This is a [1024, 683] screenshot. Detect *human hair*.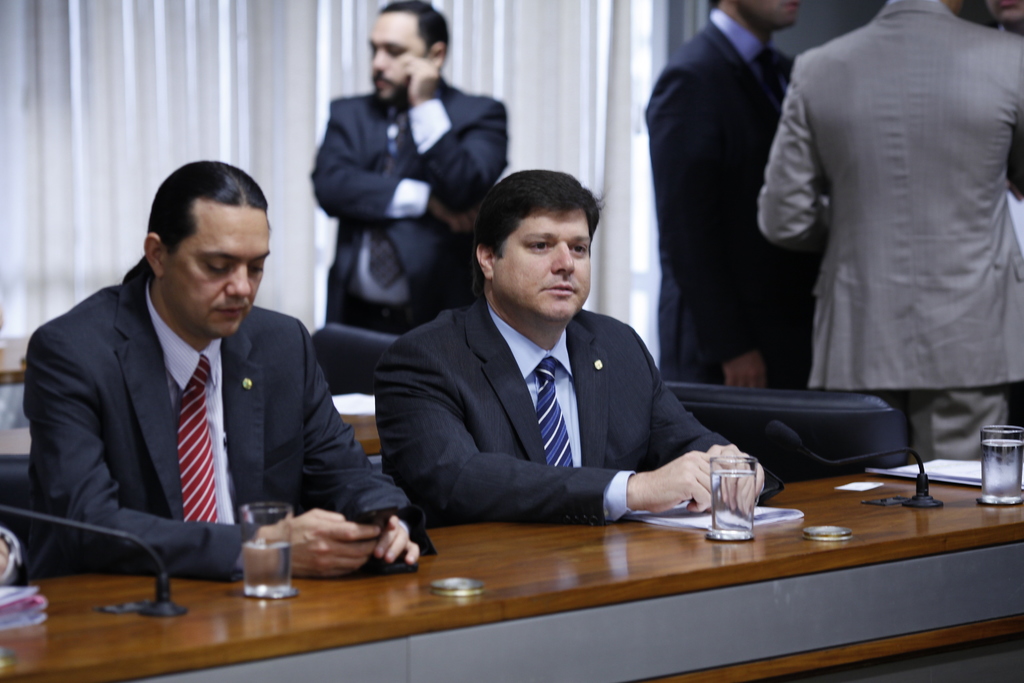
Rect(706, 0, 723, 12).
